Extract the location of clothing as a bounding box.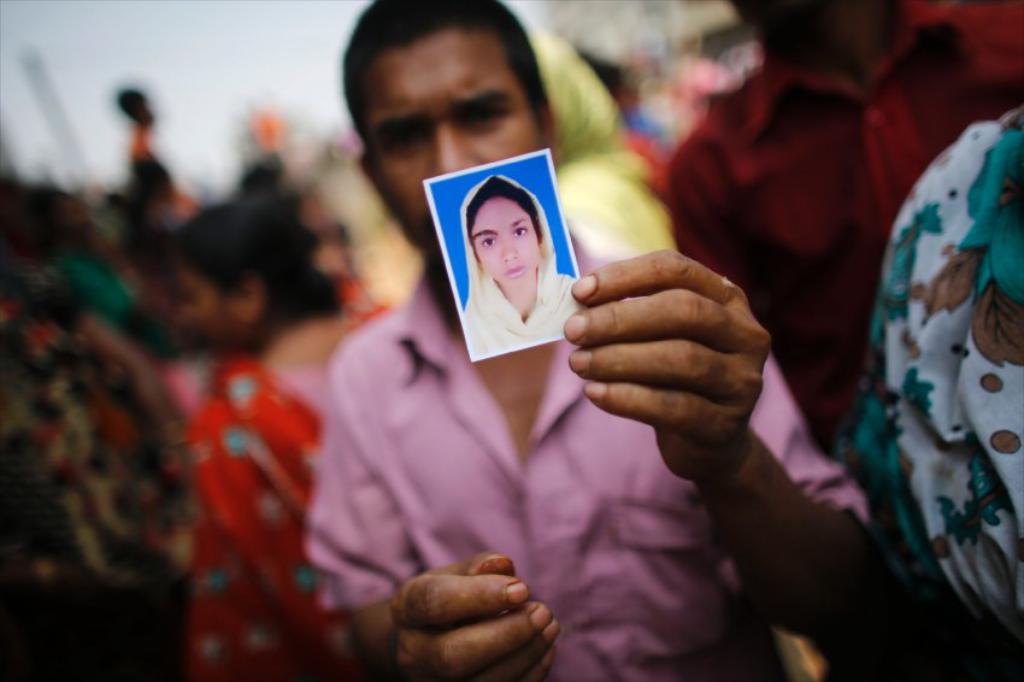
left=195, top=354, right=375, bottom=681.
